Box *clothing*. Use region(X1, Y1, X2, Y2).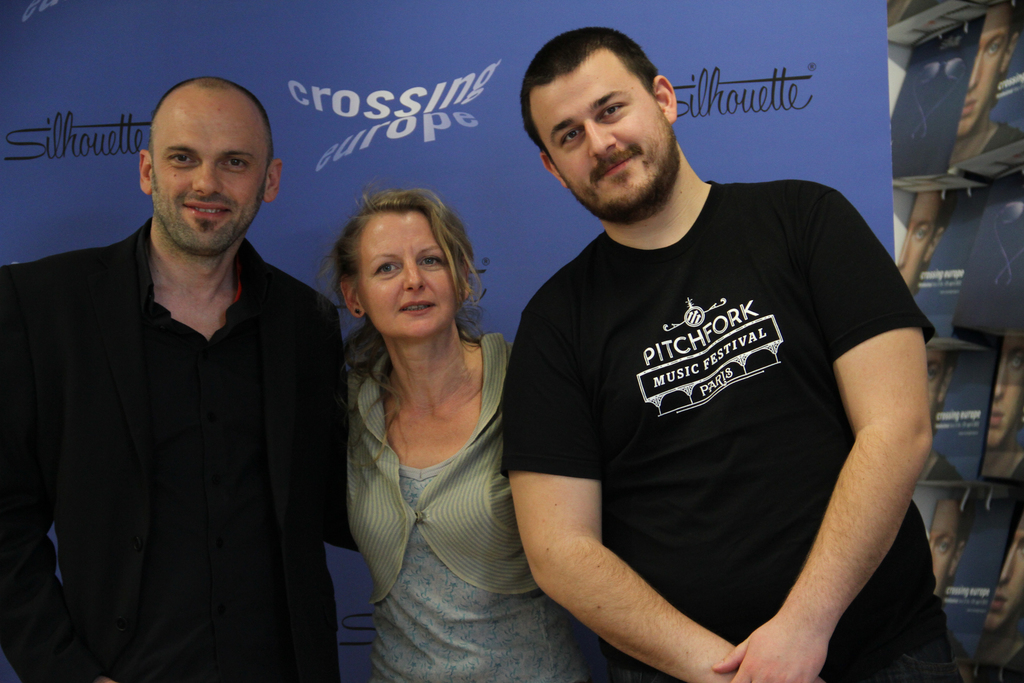
region(520, 151, 918, 677).
